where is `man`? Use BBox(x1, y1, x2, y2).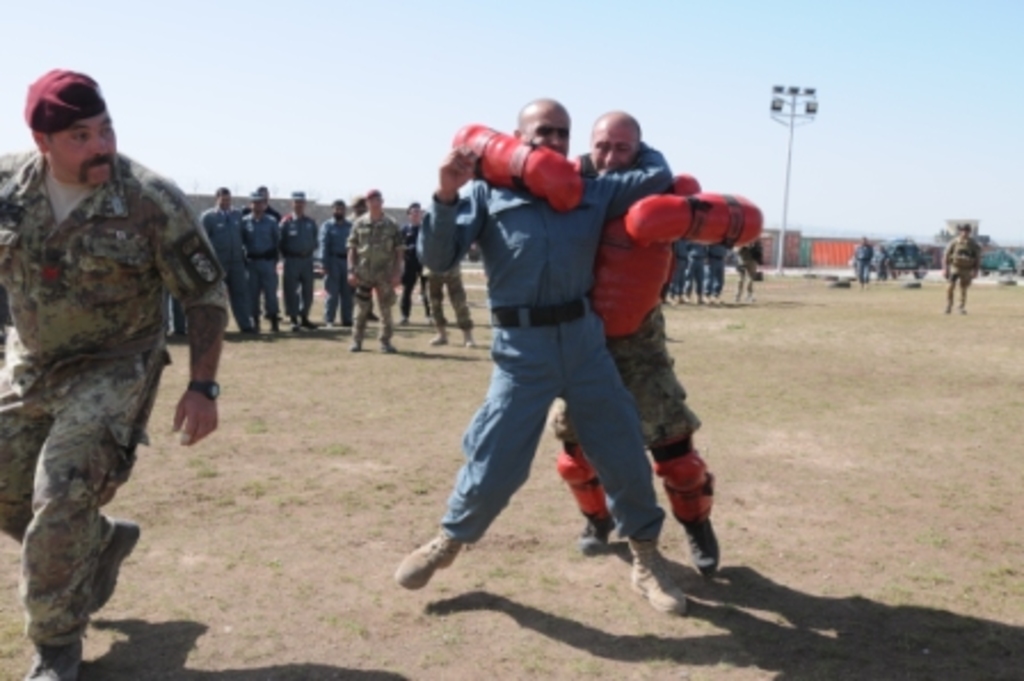
BBox(855, 229, 871, 281).
